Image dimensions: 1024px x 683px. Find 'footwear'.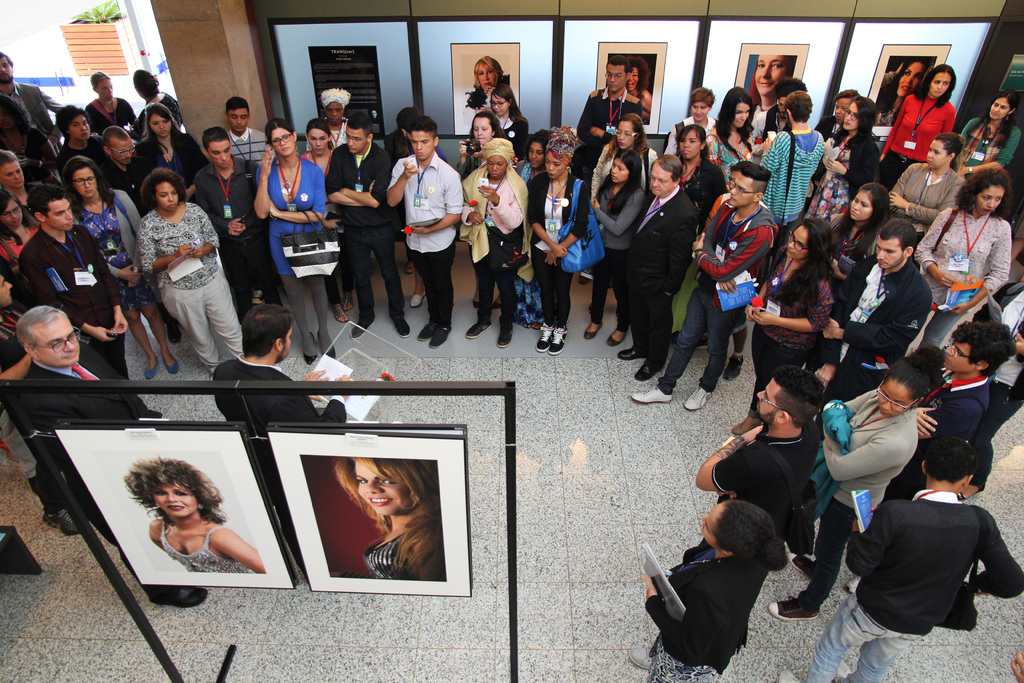
[723, 354, 744, 380].
